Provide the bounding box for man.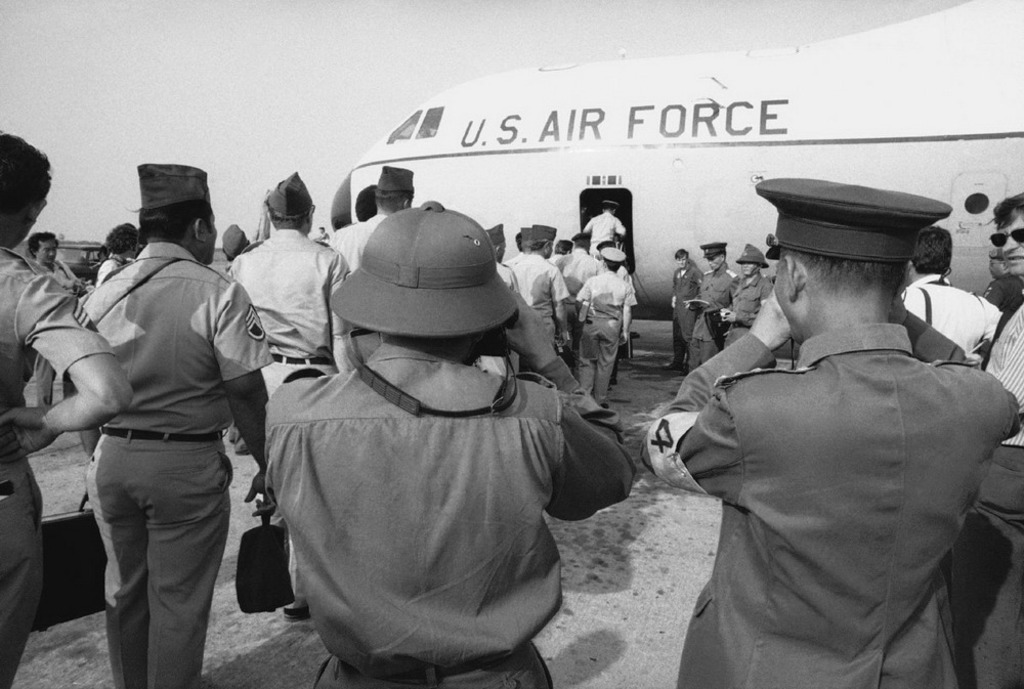
(584,200,632,253).
